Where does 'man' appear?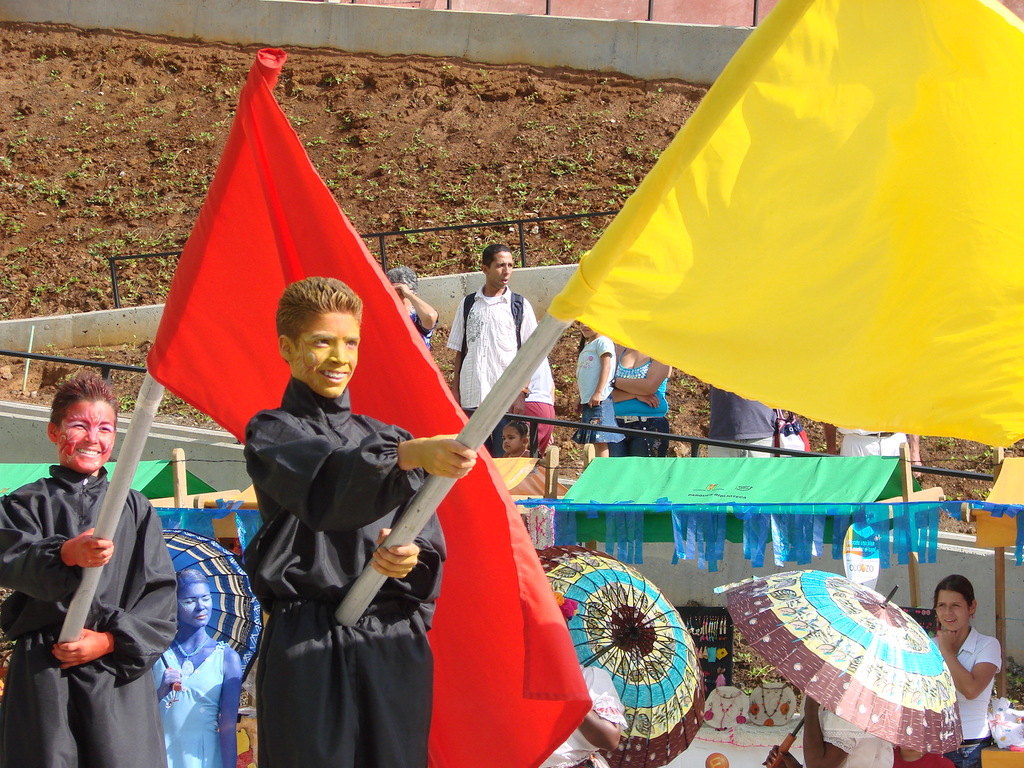
Appears at [x1=448, y1=239, x2=543, y2=457].
